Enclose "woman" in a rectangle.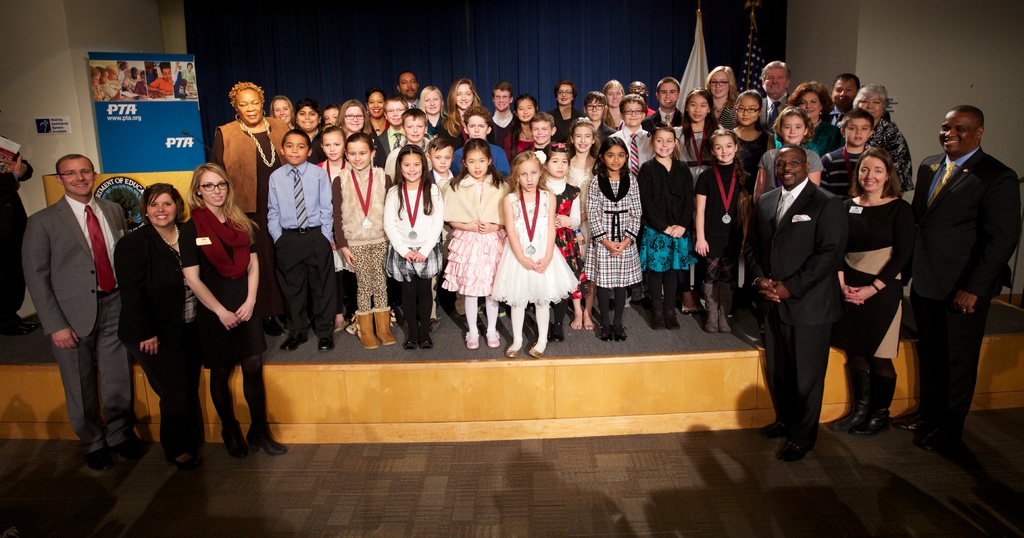
select_region(159, 156, 256, 469).
